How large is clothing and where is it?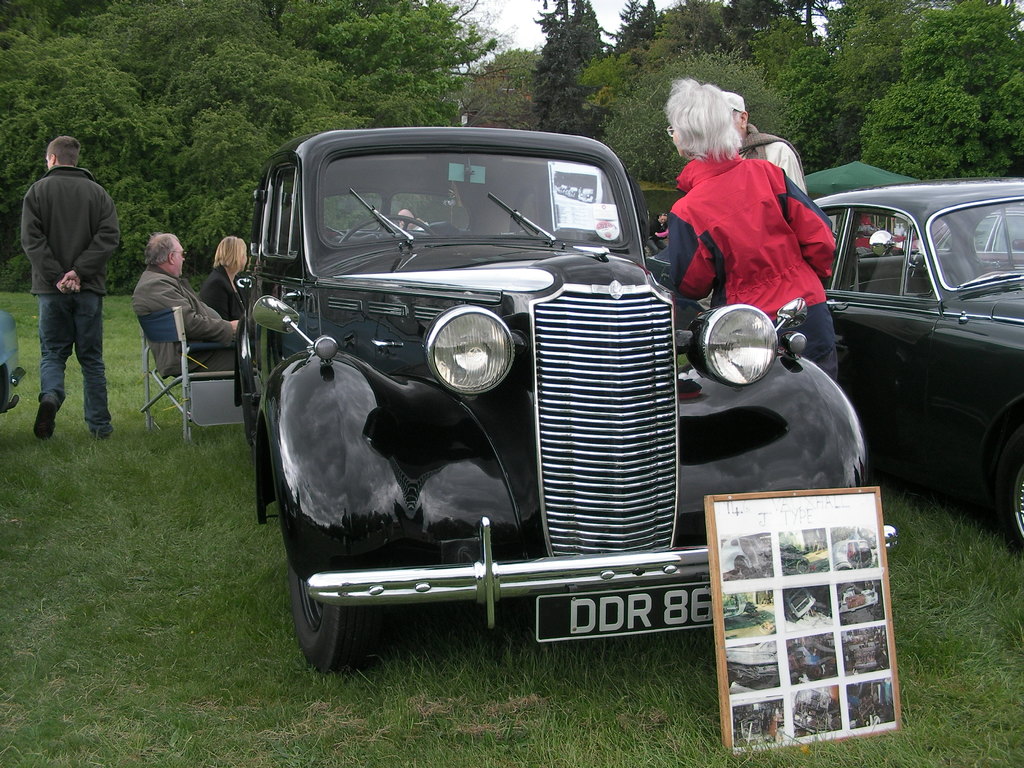
Bounding box: <region>134, 264, 234, 380</region>.
